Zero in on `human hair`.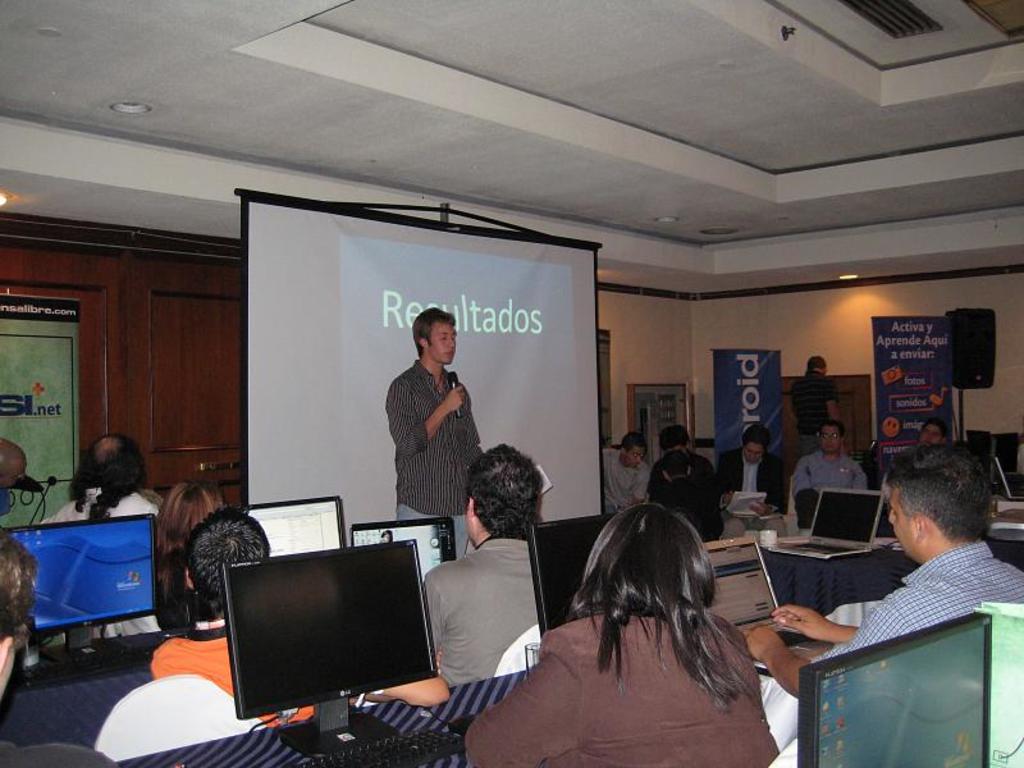
Zeroed in: 622,430,648,454.
